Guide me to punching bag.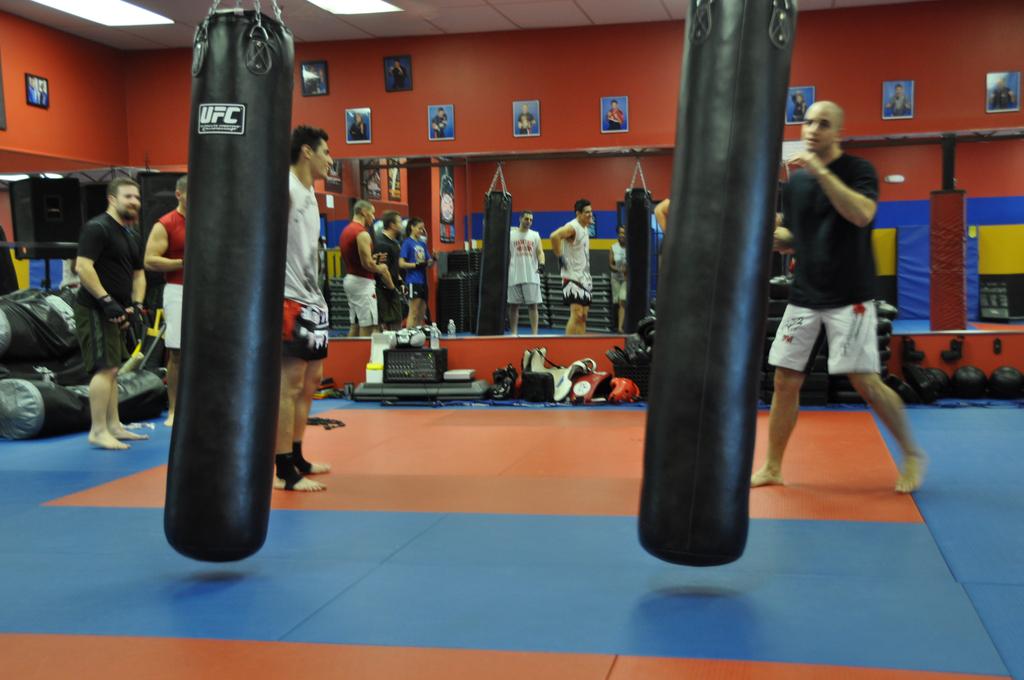
Guidance: 639, 0, 801, 568.
